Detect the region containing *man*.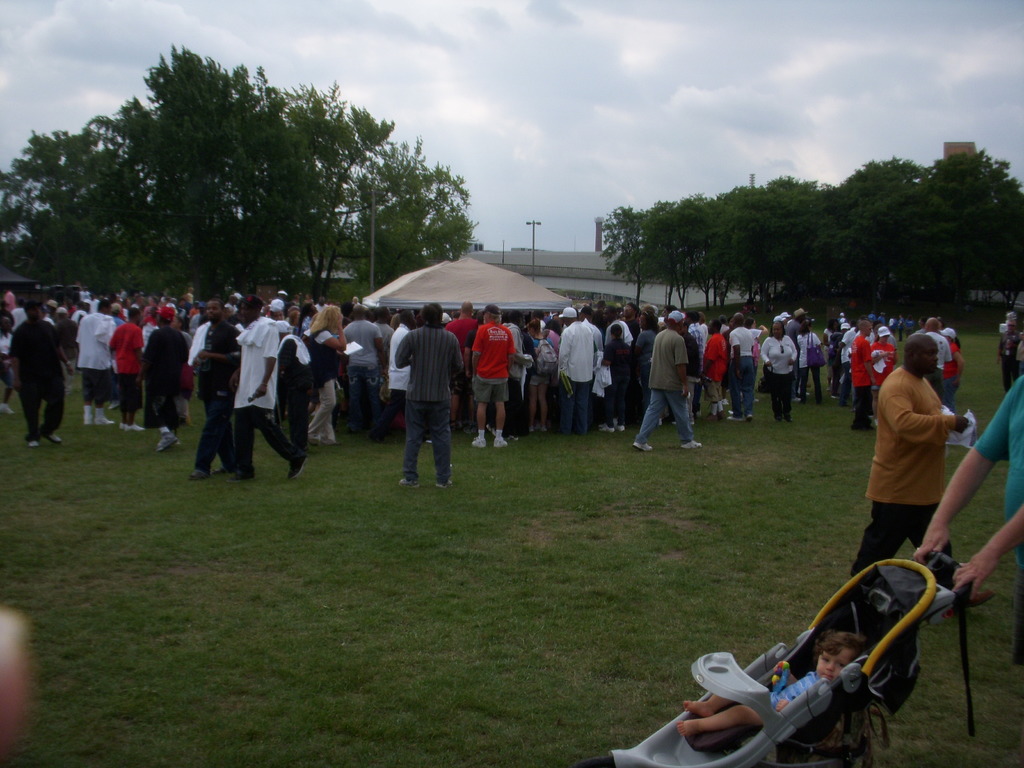
l=997, t=319, r=1021, b=390.
